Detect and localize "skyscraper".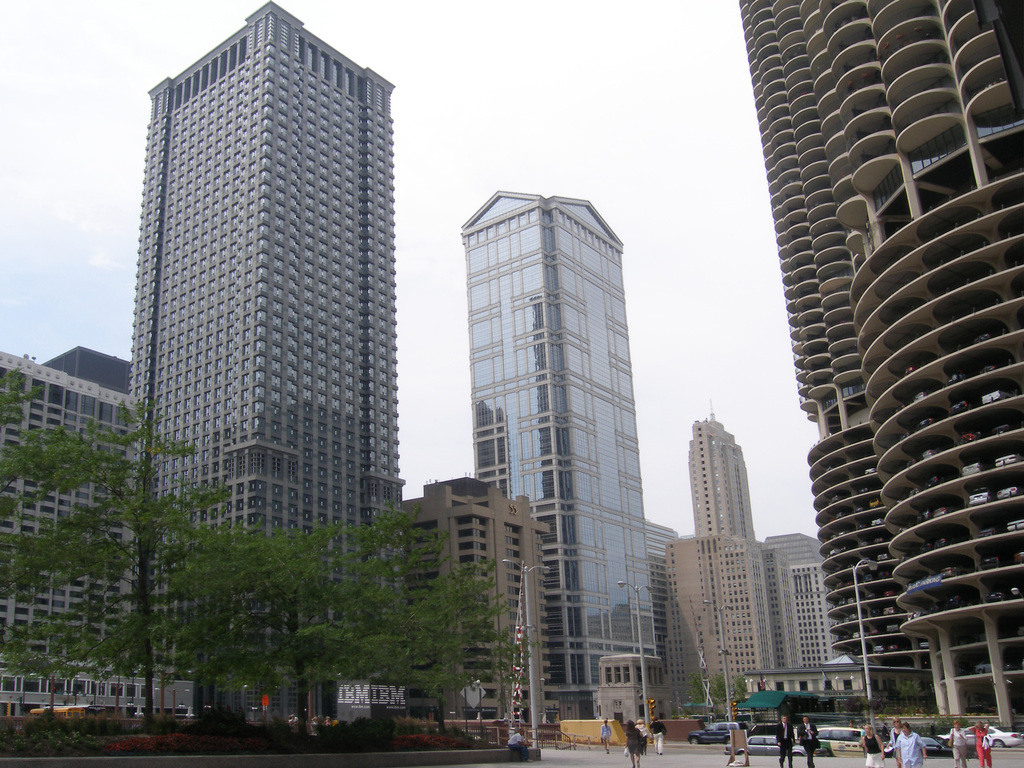
Localized at bbox=(458, 186, 666, 729).
